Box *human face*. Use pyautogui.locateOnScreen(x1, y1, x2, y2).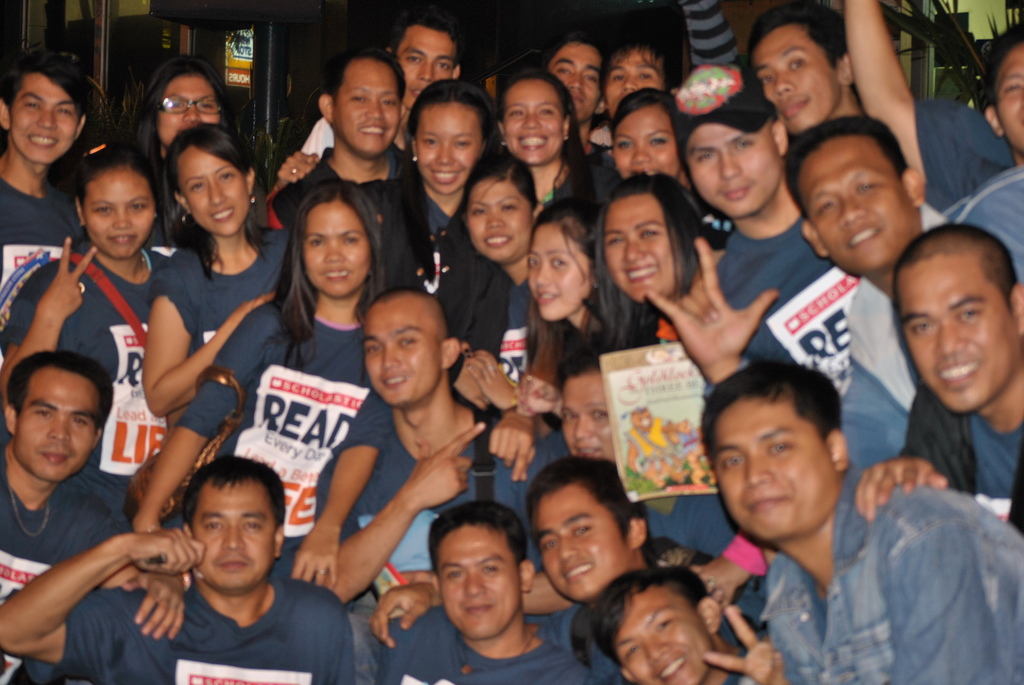
pyautogui.locateOnScreen(602, 180, 673, 301).
